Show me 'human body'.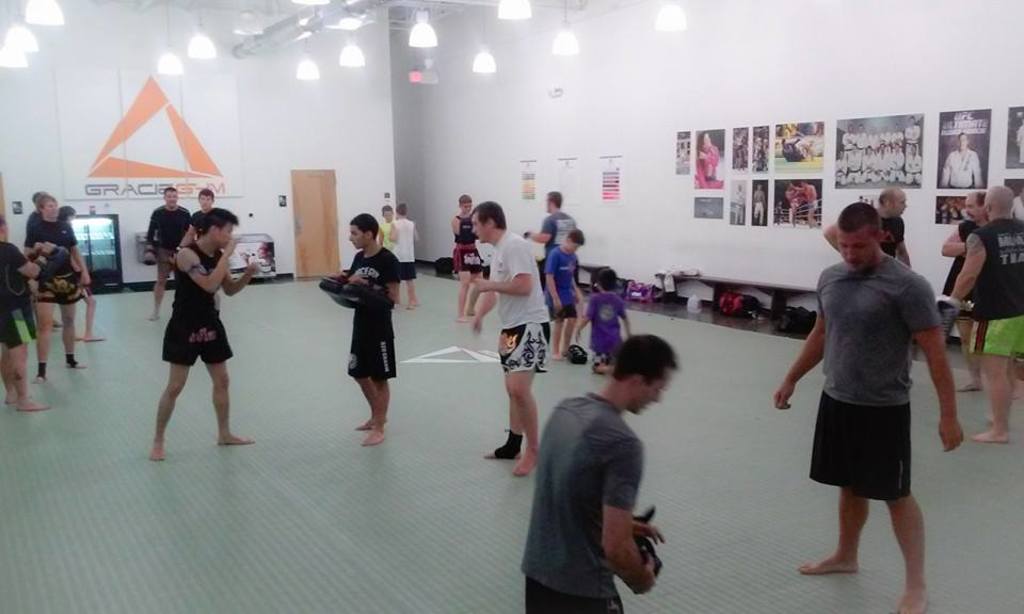
'human body' is here: [27,216,89,376].
